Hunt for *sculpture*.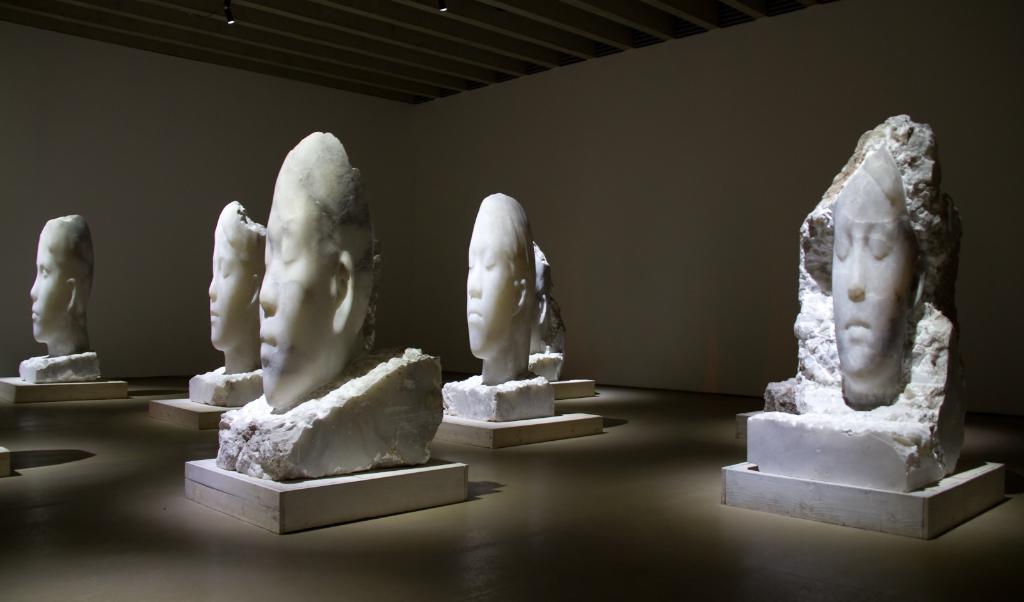
Hunted down at x1=209, y1=127, x2=450, y2=493.
